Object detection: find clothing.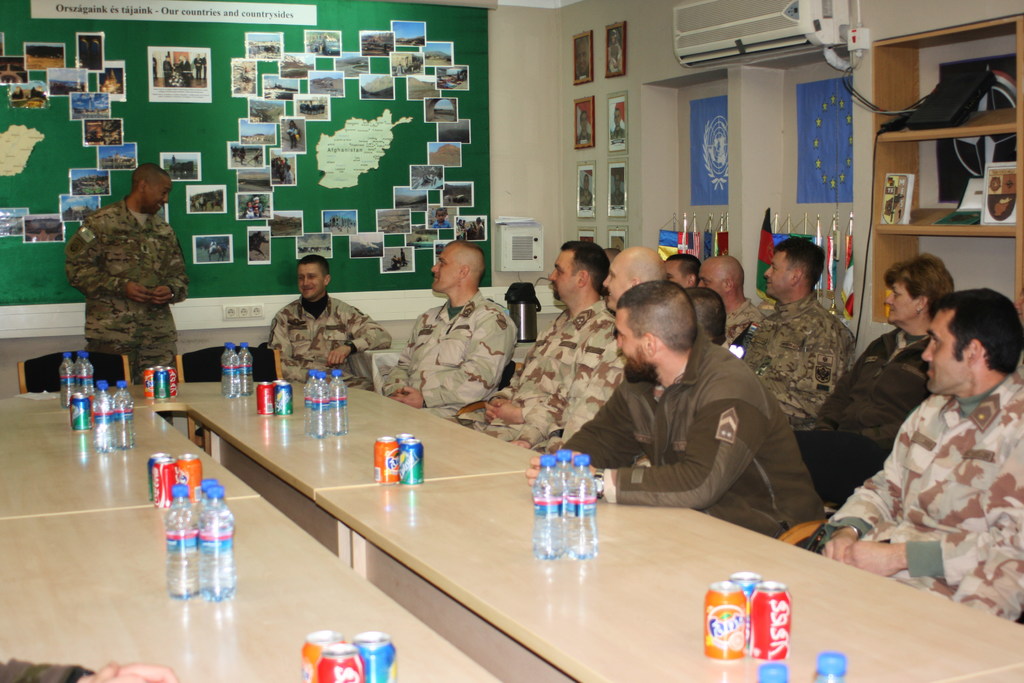
BBox(264, 295, 390, 381).
